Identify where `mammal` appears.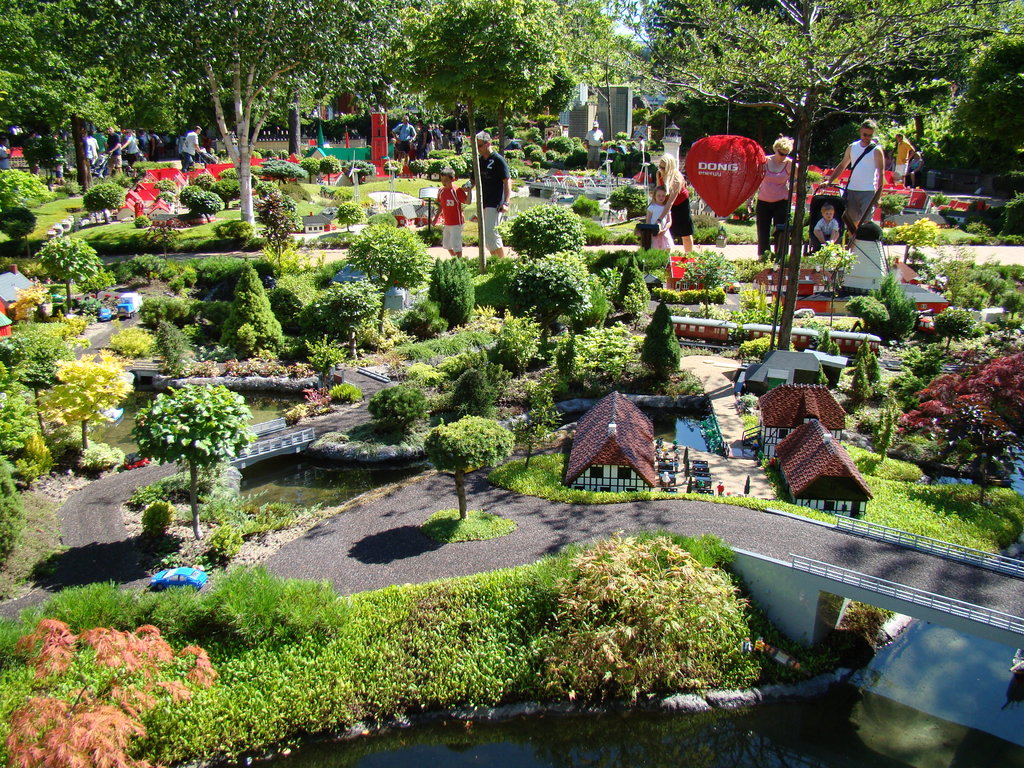
Appears at (616, 142, 624, 156).
